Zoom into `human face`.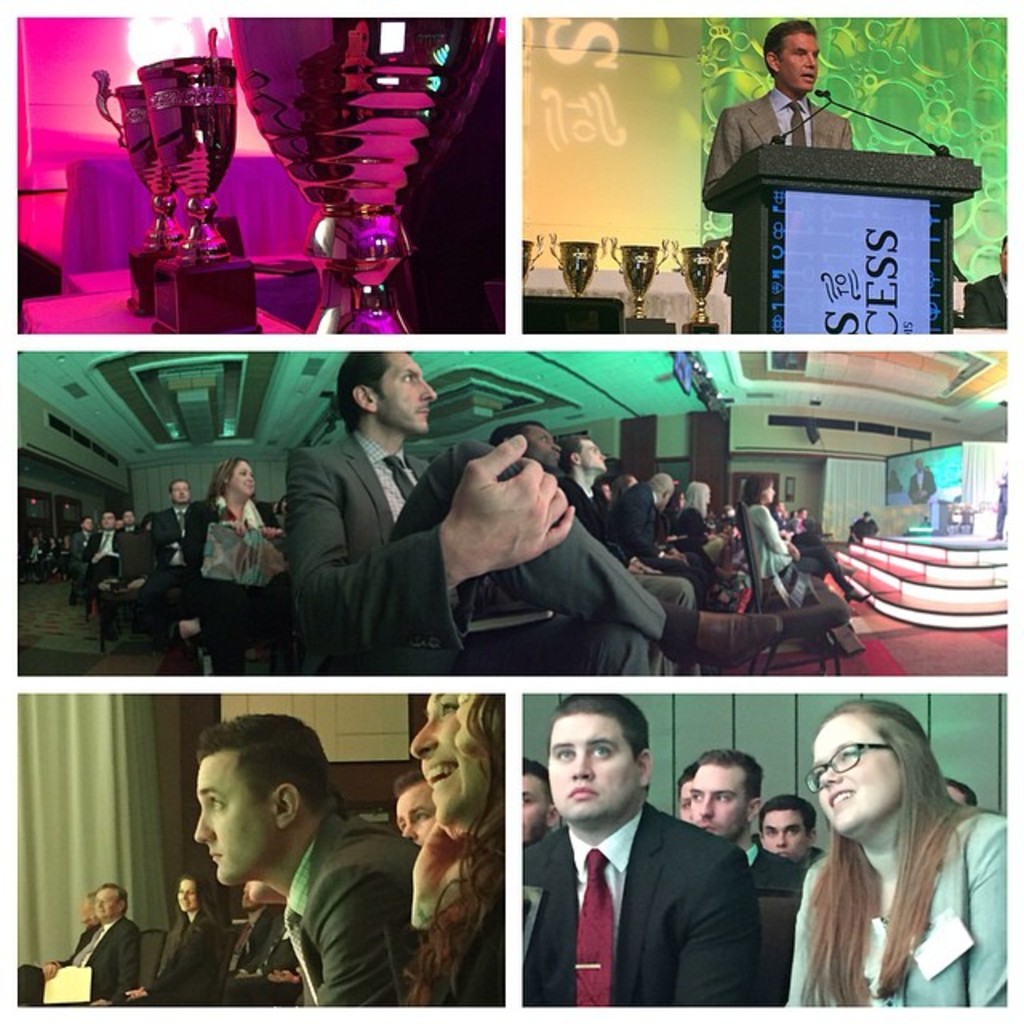
Zoom target: x1=752, y1=813, x2=806, y2=859.
